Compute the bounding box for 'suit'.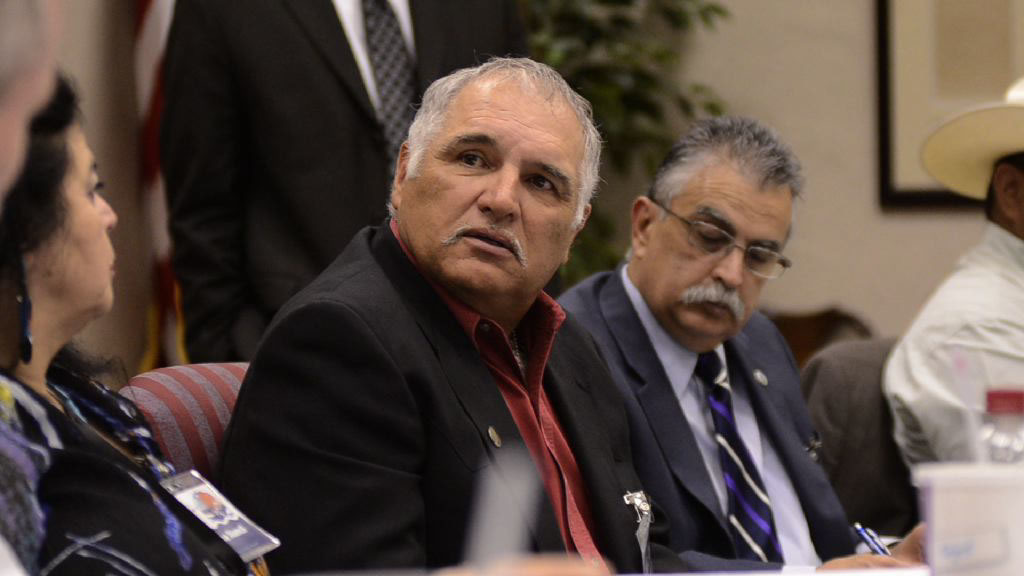
(left=215, top=208, right=695, bottom=575).
